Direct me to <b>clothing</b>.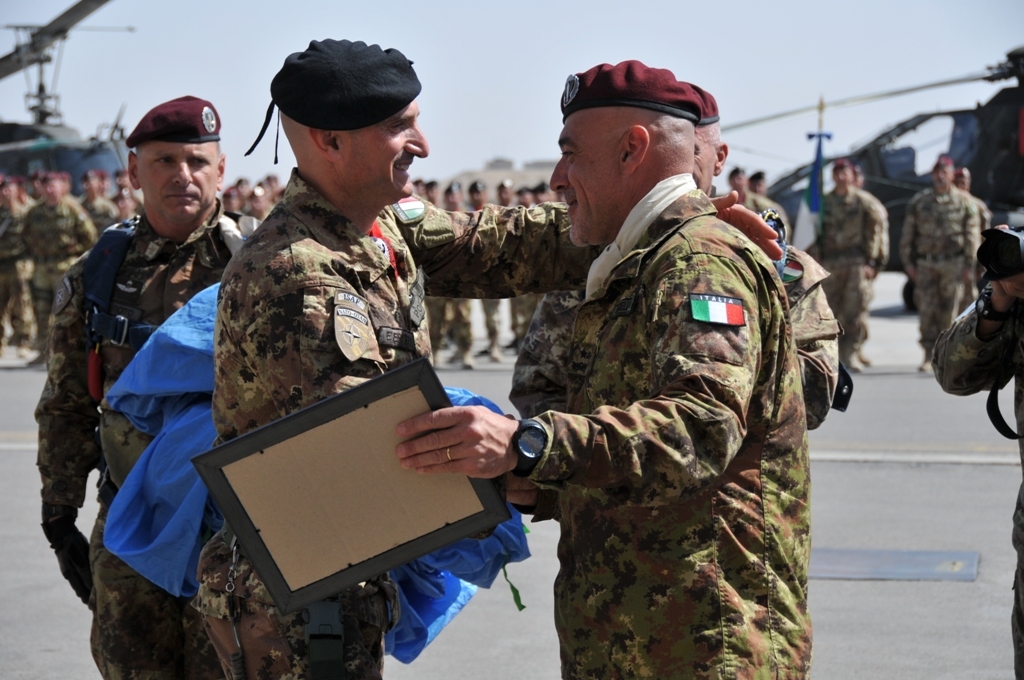
Direction: {"left": 215, "top": 191, "right": 582, "bottom": 679}.
